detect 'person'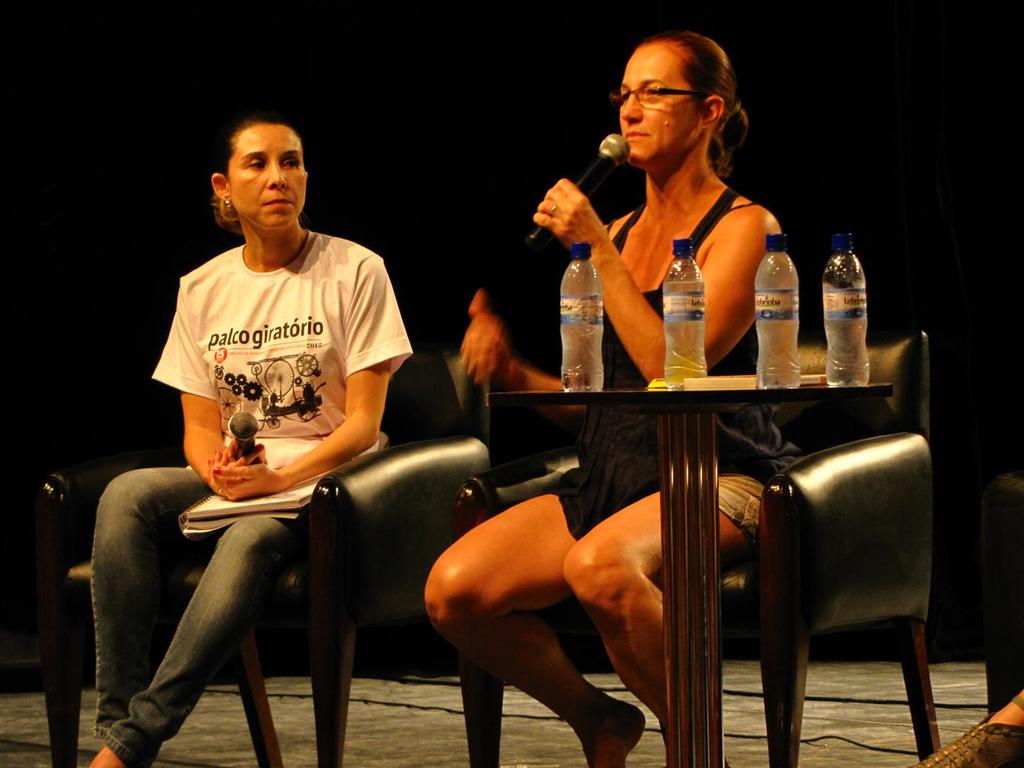
[912,692,1023,767]
